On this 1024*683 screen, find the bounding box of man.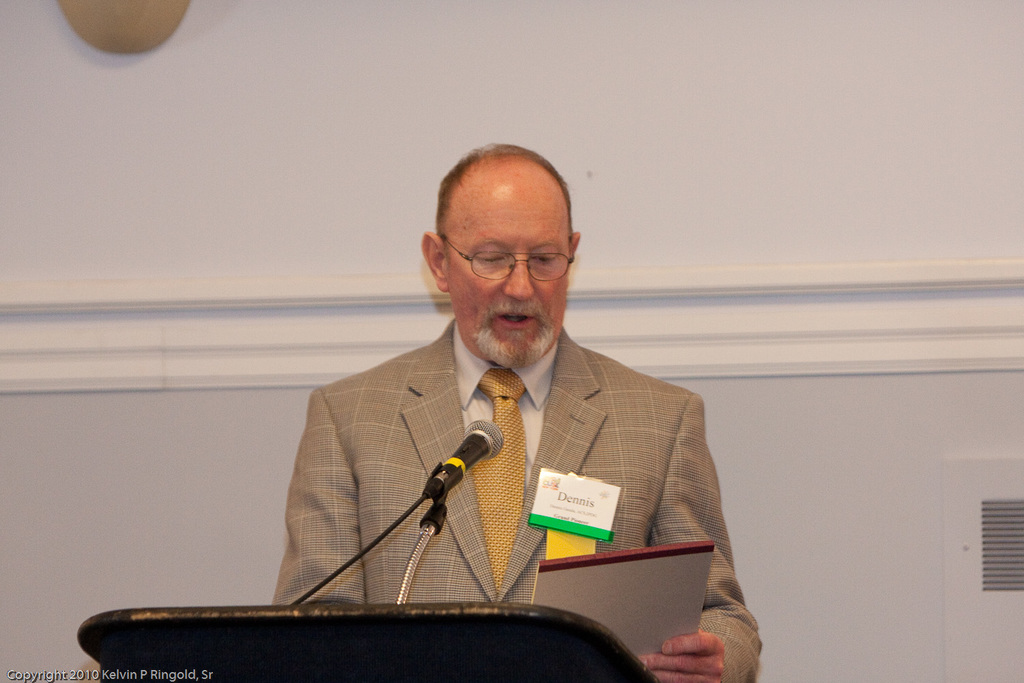
Bounding box: <box>212,163,726,665</box>.
